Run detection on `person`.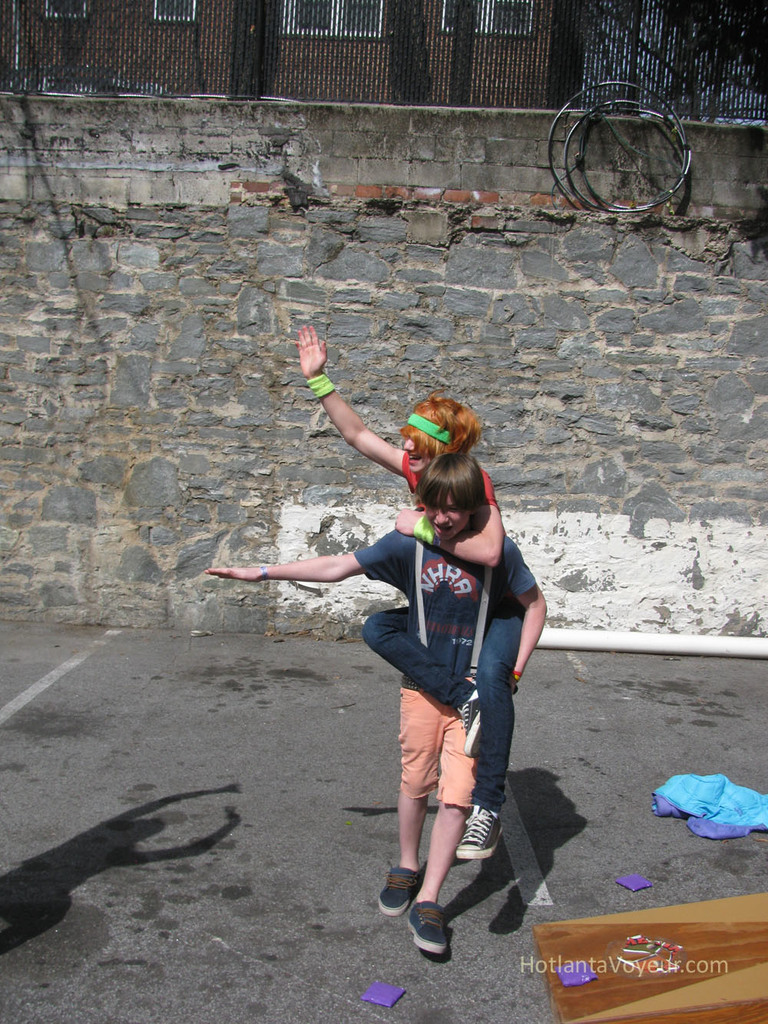
Result: detection(300, 319, 529, 880).
